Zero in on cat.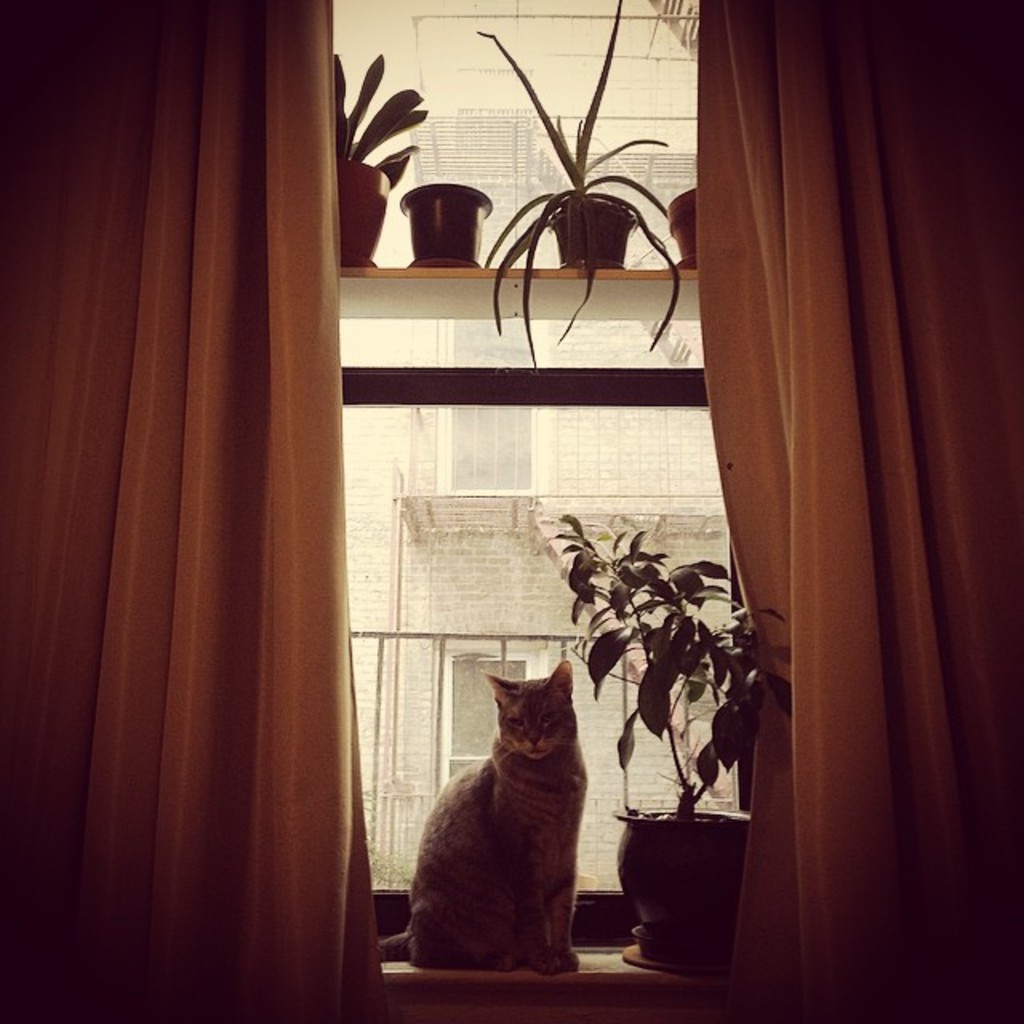
Zeroed in: BBox(379, 661, 592, 966).
